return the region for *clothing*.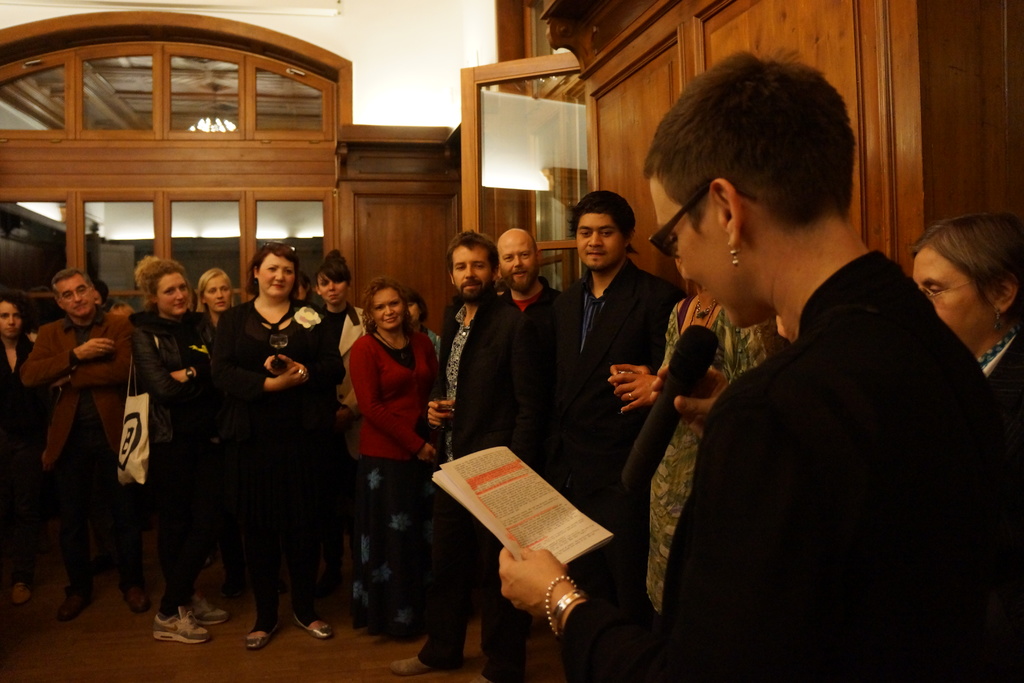
<box>658,294,781,607</box>.
